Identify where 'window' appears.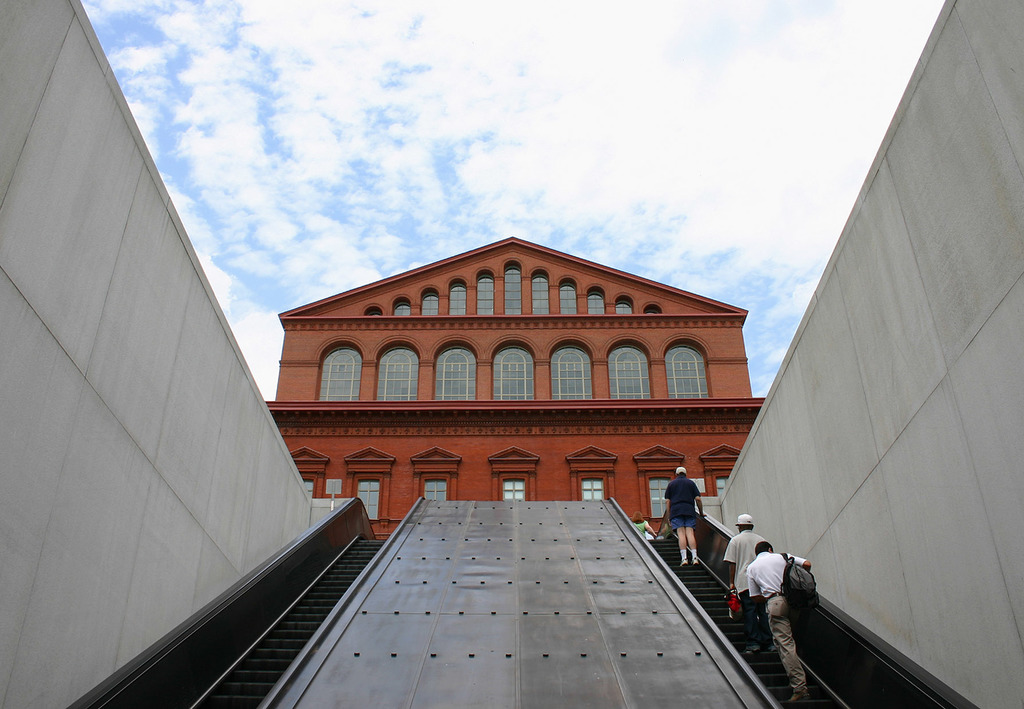
Appears at {"x1": 487, "y1": 344, "x2": 534, "y2": 400}.
